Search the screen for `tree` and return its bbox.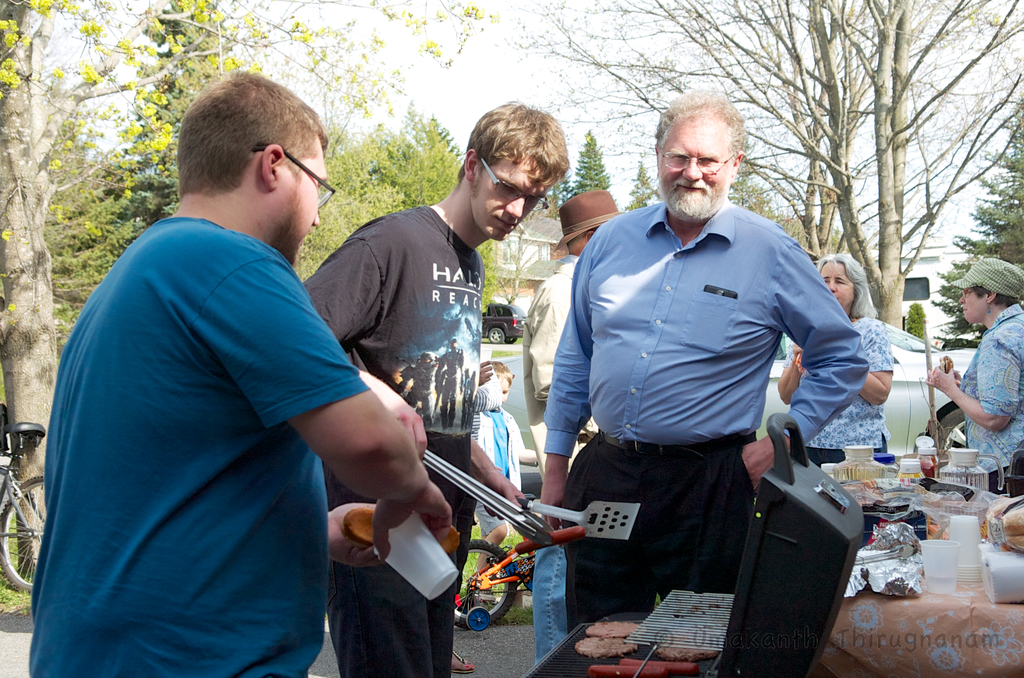
Found: left=493, top=0, right=1023, bottom=328.
